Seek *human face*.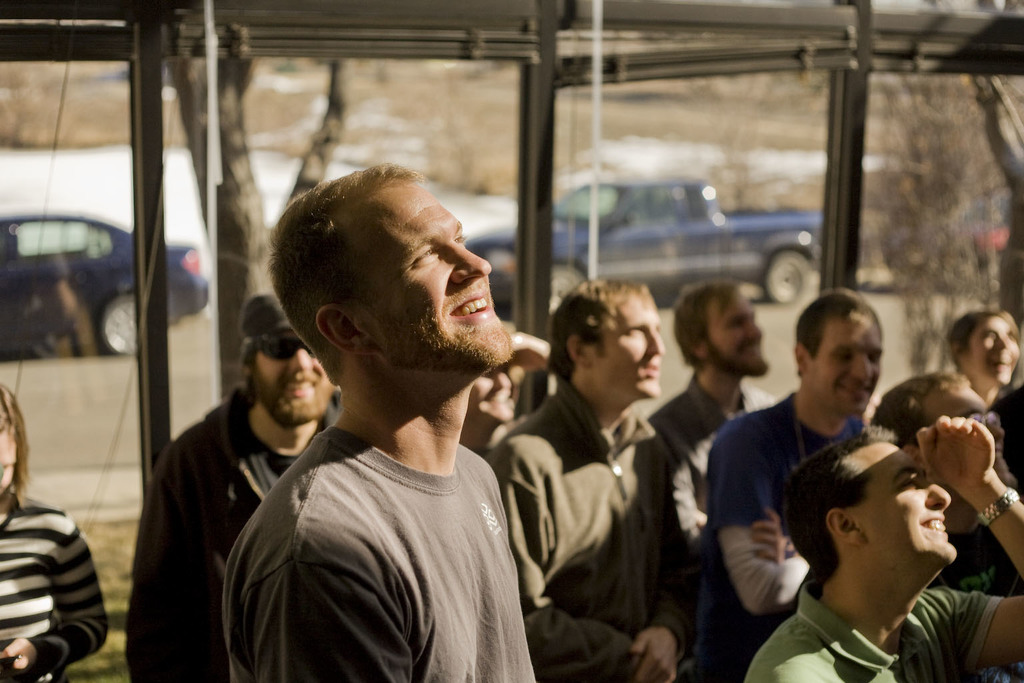
l=591, t=297, r=661, b=396.
